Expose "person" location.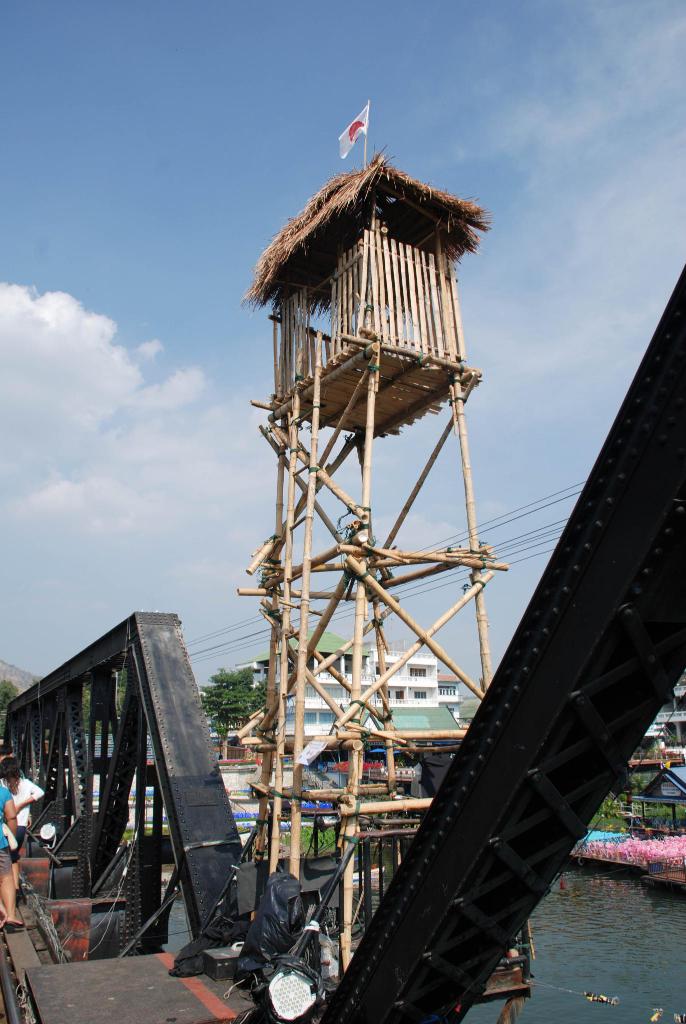
Exposed at x1=245, y1=849, x2=314, y2=1006.
